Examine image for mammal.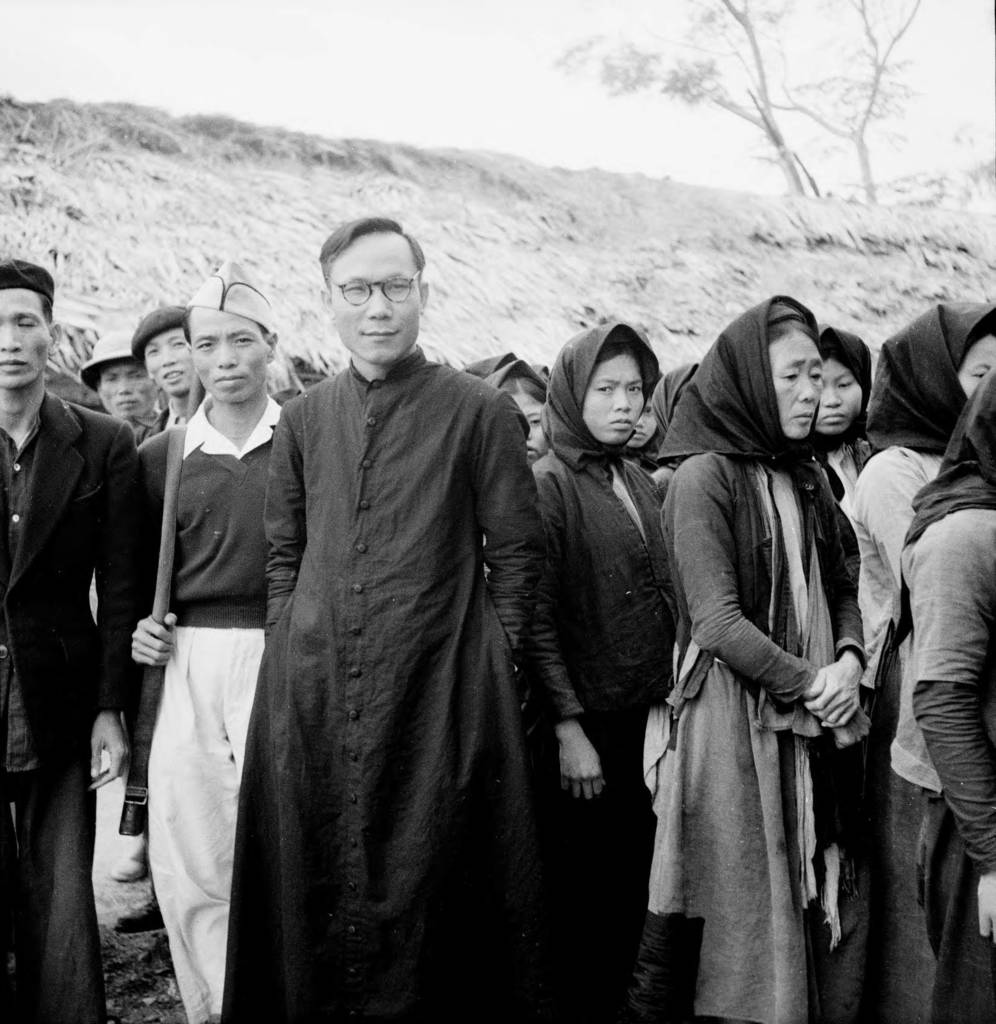
Examination result: {"left": 524, "top": 318, "right": 671, "bottom": 1023}.
